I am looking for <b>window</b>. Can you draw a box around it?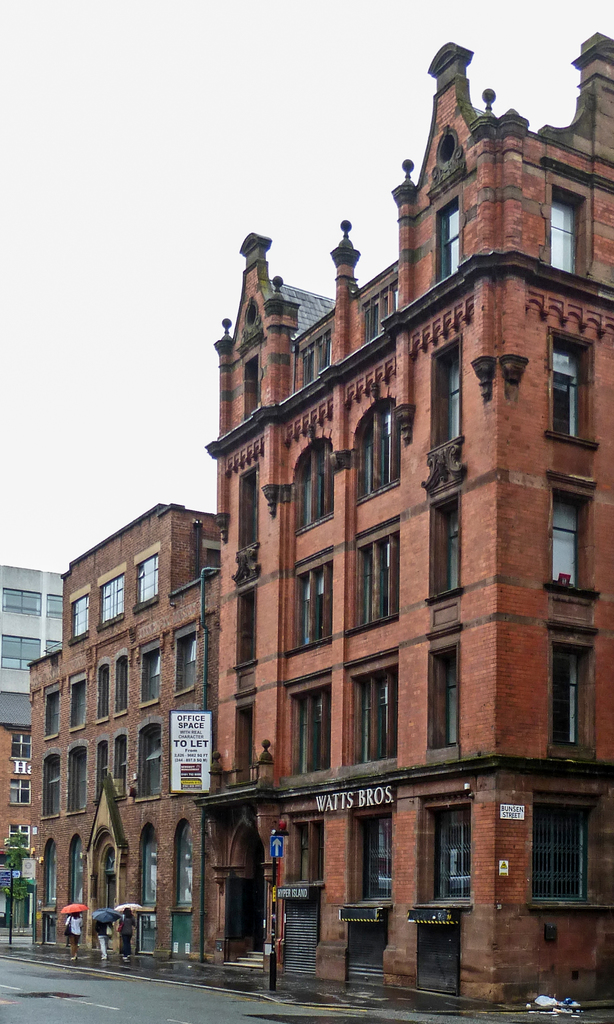
Sure, the bounding box is <region>345, 646, 400, 757</region>.
